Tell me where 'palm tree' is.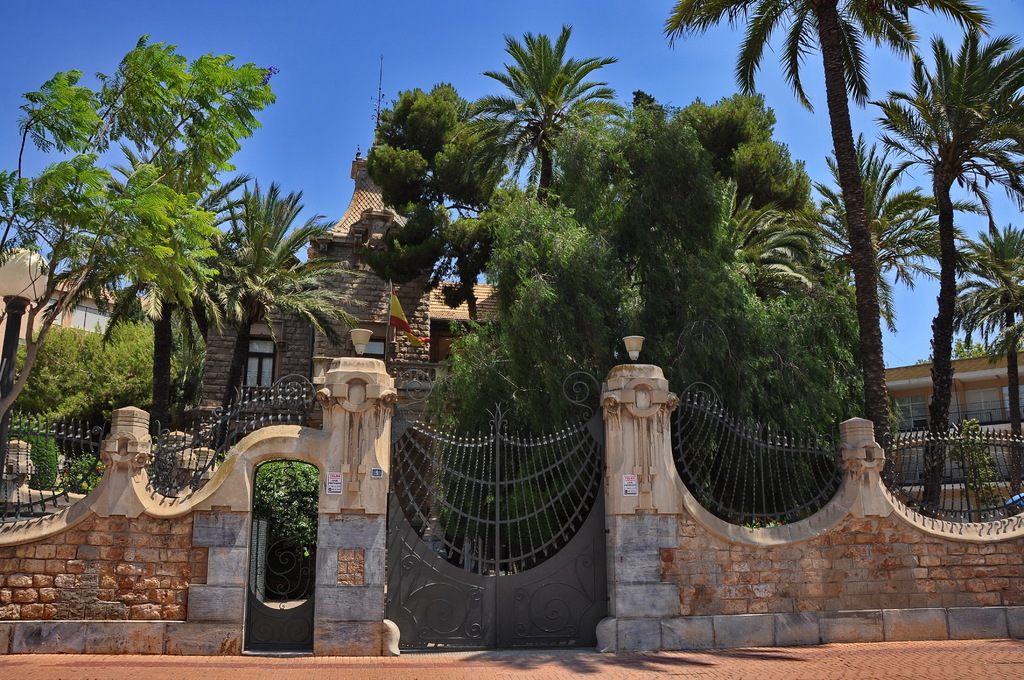
'palm tree' is at (198,181,342,394).
